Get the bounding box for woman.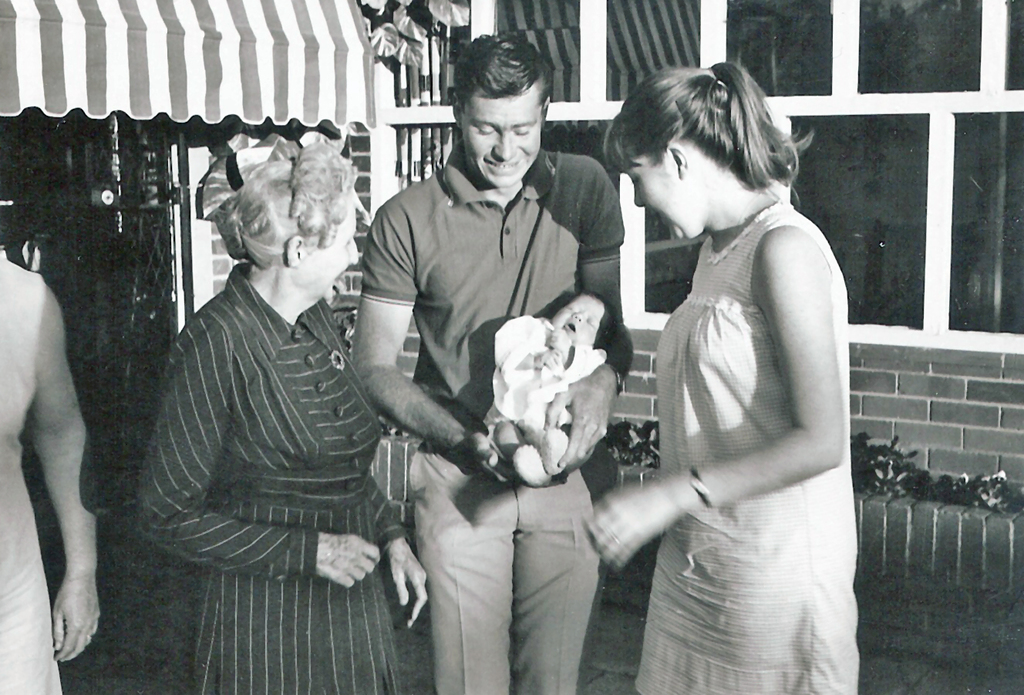
bbox=[577, 46, 858, 694].
